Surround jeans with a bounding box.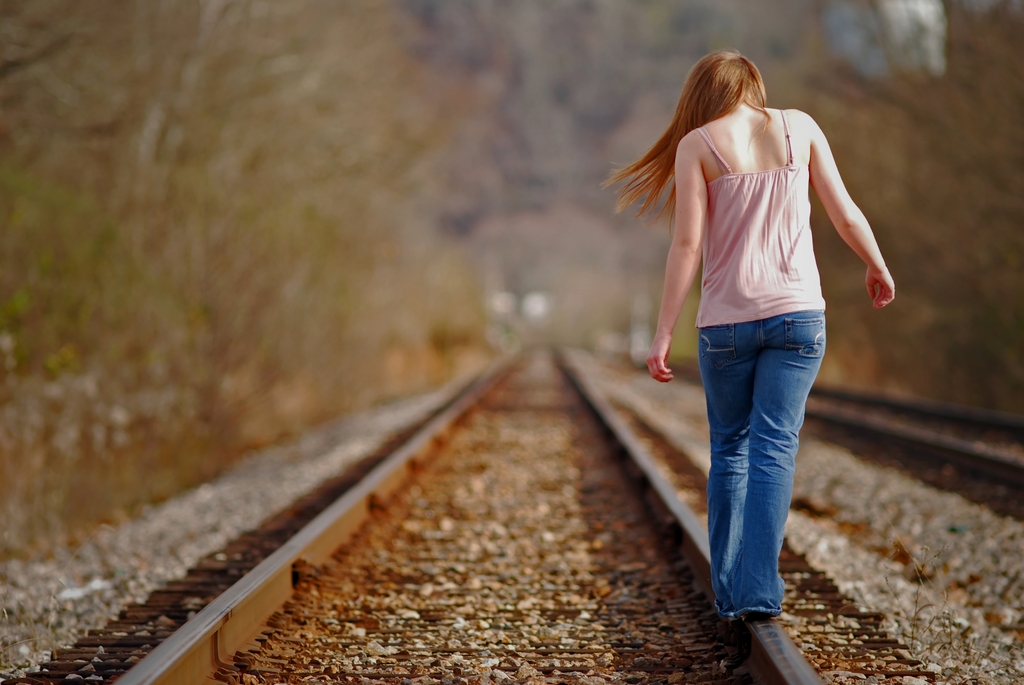
{"x1": 691, "y1": 314, "x2": 822, "y2": 637}.
